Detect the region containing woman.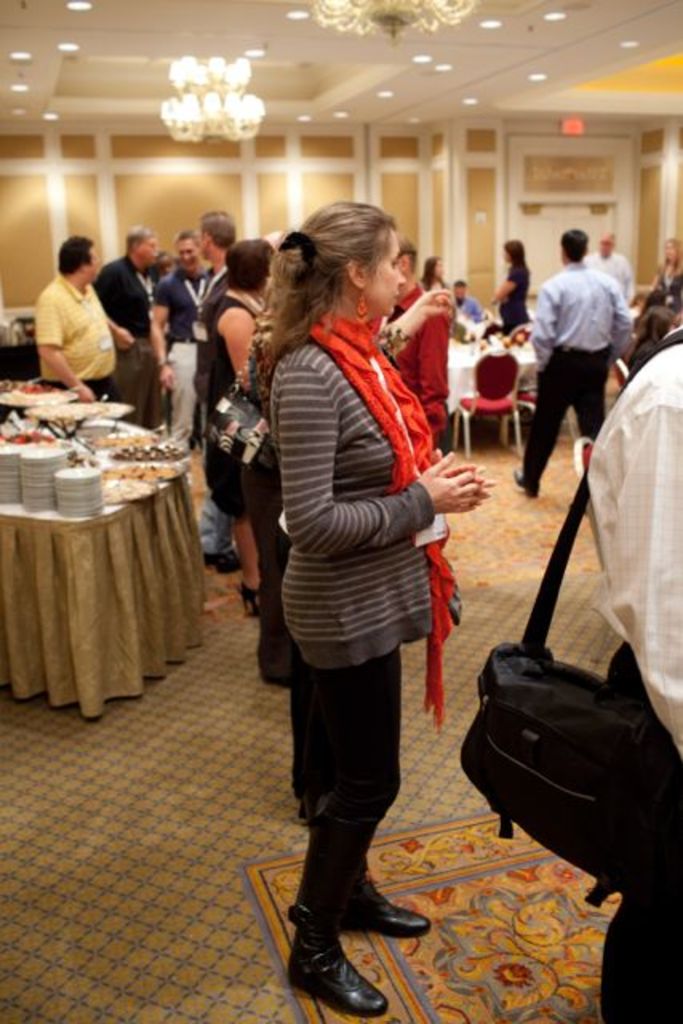
(x1=653, y1=235, x2=681, y2=307).
